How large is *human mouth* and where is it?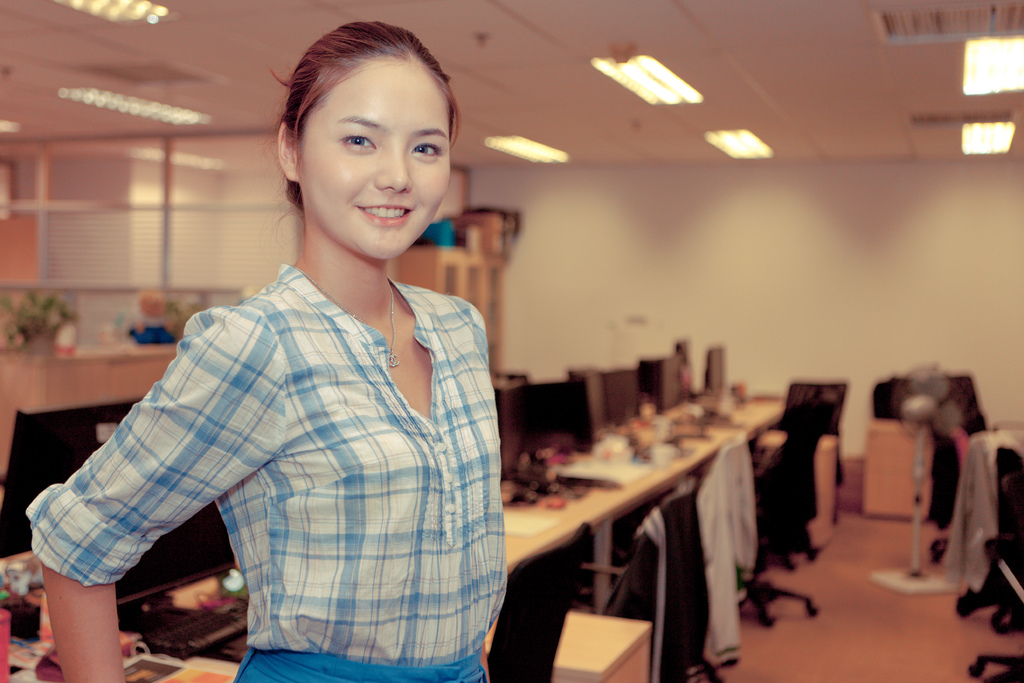
Bounding box: {"left": 360, "top": 199, "right": 412, "bottom": 226}.
